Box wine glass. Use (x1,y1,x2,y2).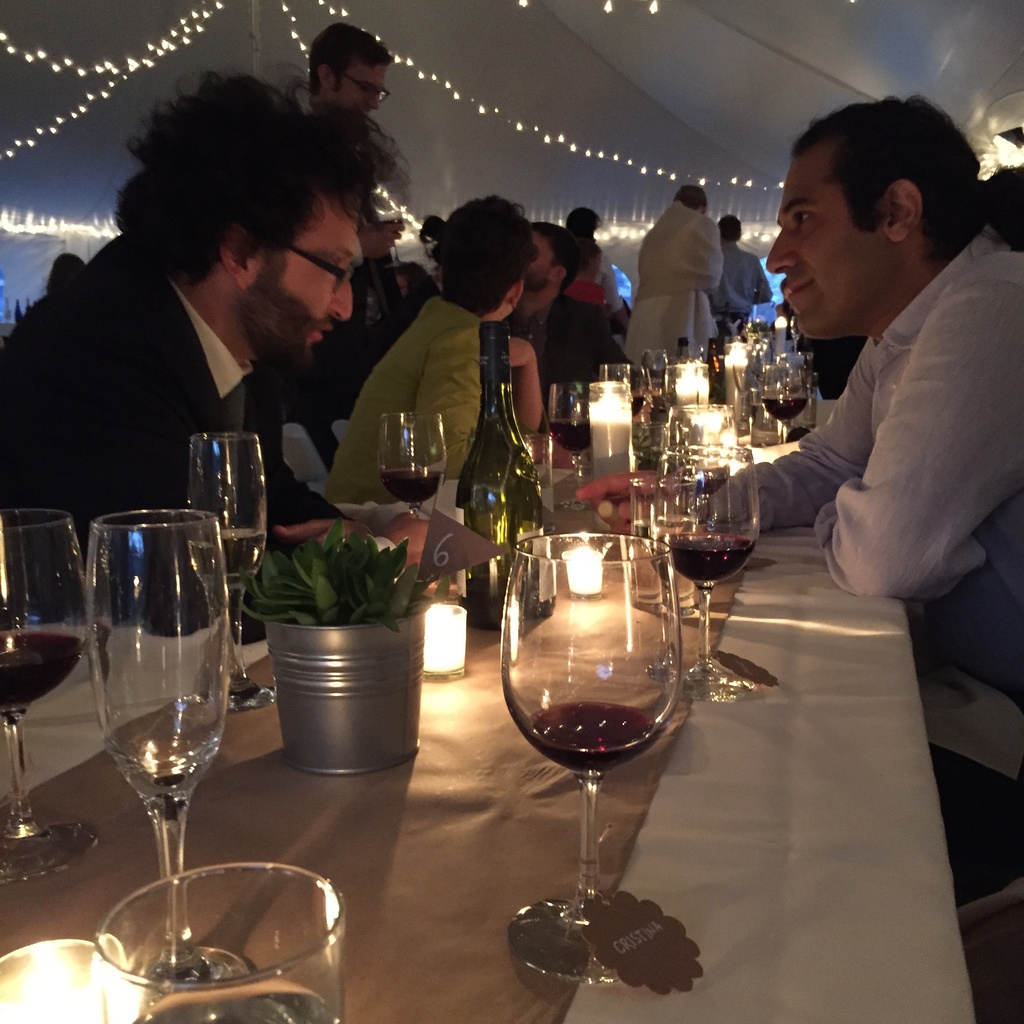
(550,379,593,515).
